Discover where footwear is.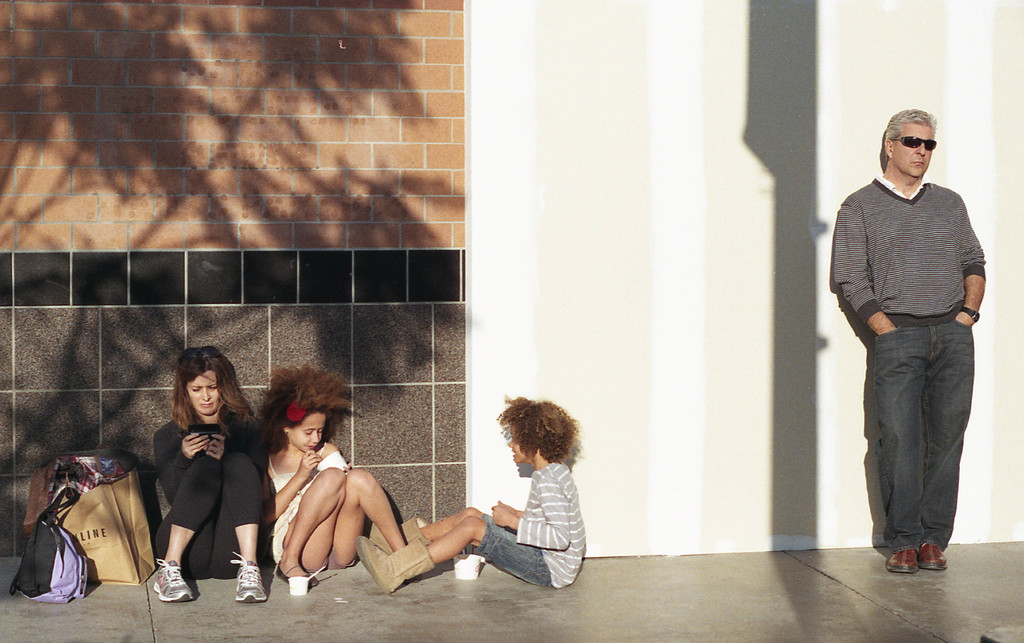
Discovered at (357, 535, 438, 596).
